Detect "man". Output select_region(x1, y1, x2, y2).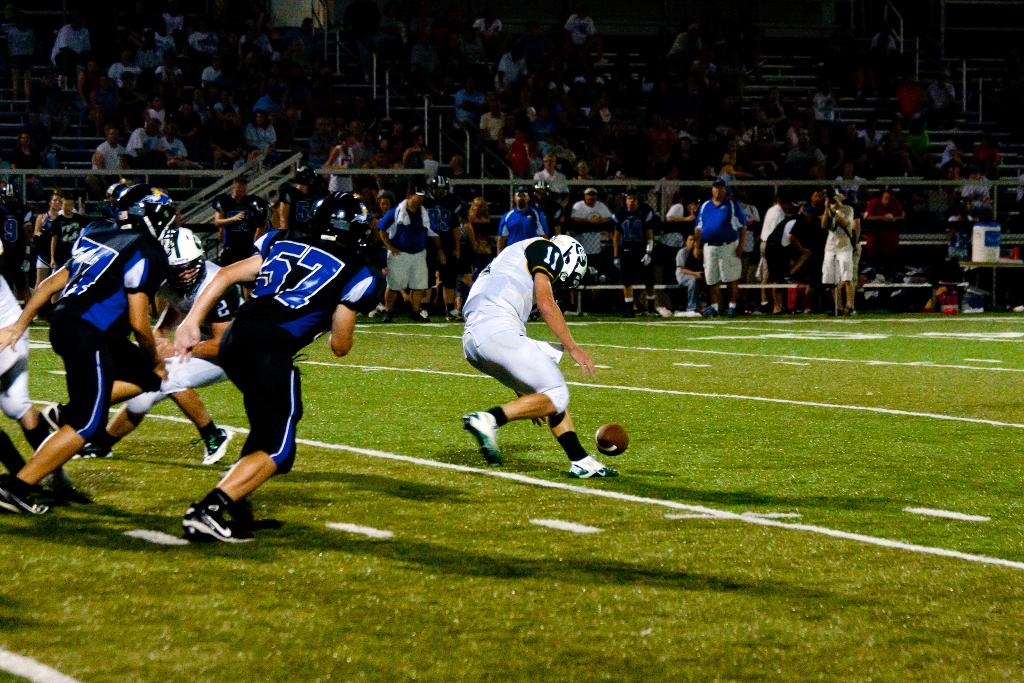
select_region(449, 215, 609, 487).
